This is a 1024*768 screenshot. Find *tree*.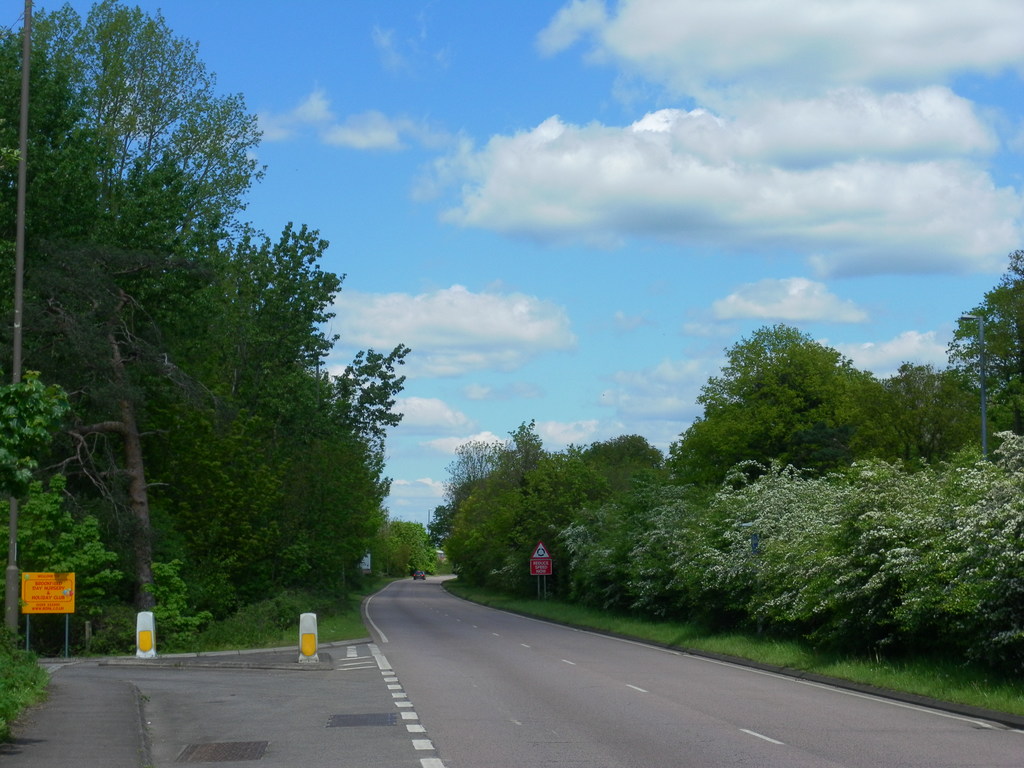
Bounding box: bbox(390, 513, 446, 577).
